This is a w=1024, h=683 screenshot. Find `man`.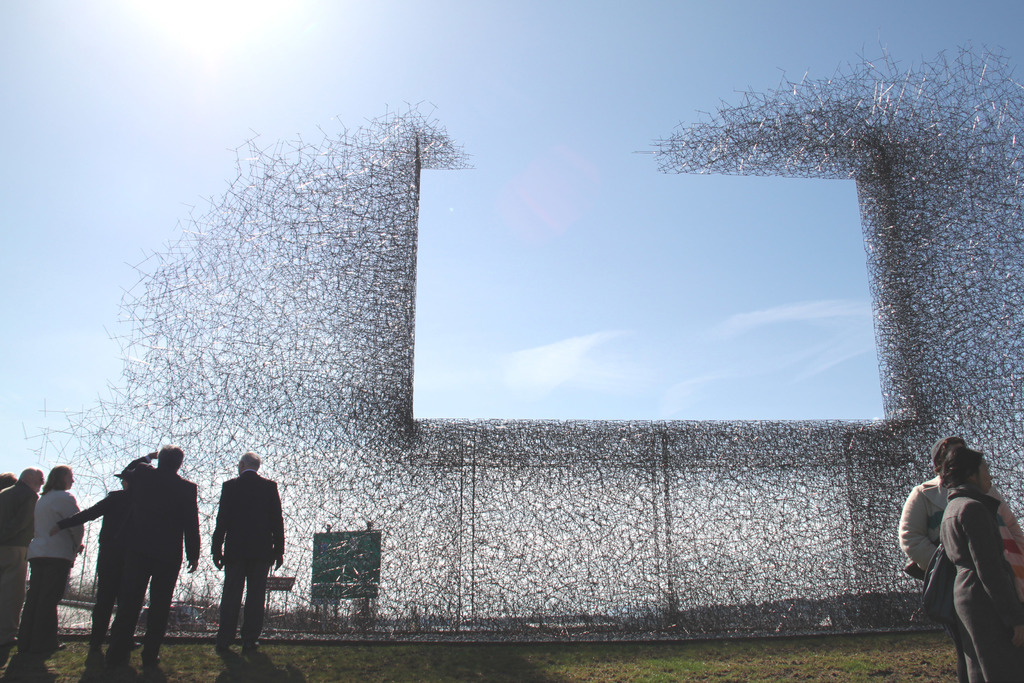
Bounding box: rect(203, 458, 279, 659).
